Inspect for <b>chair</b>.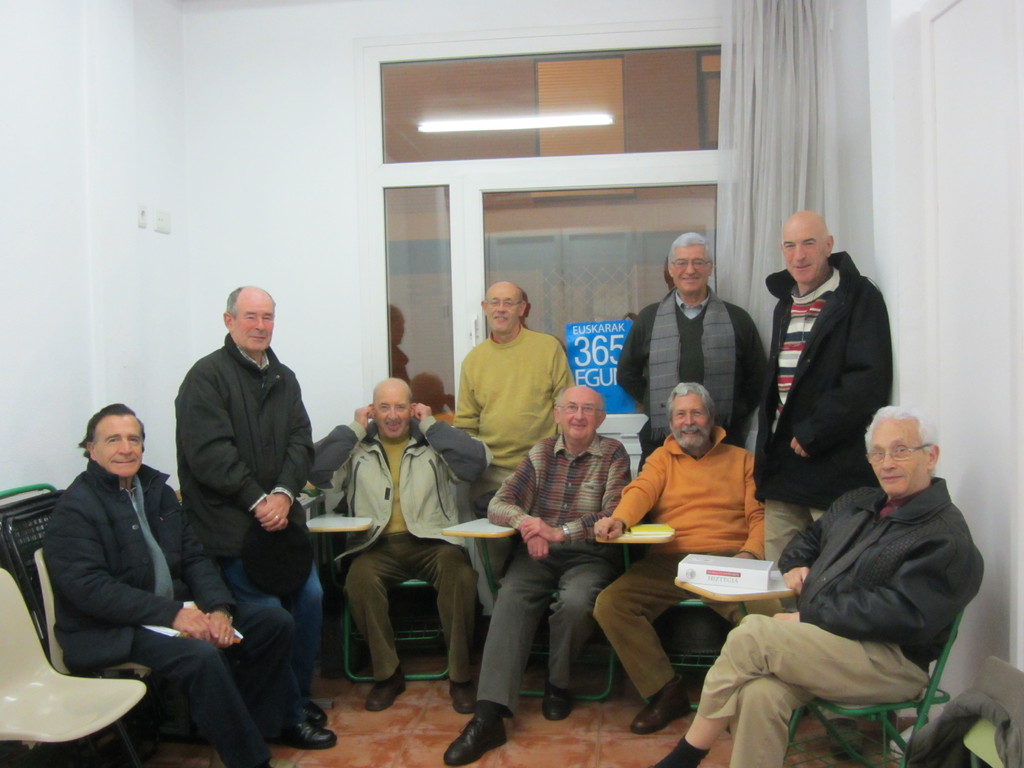
Inspection: pyautogui.locateOnScreen(593, 520, 723, 713).
